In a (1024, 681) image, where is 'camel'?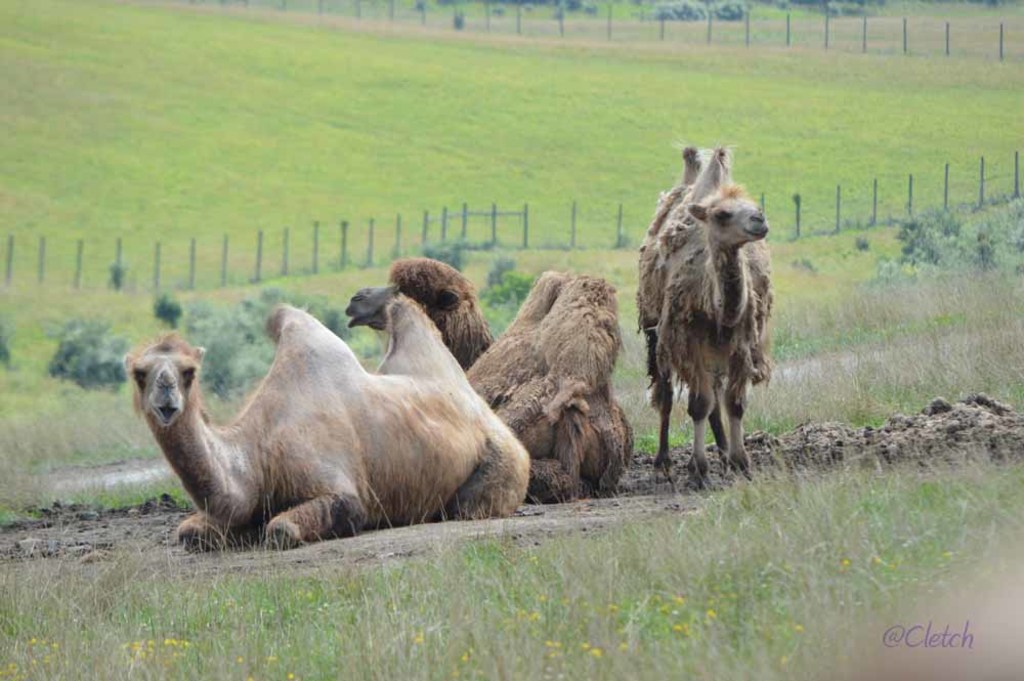
119, 299, 531, 553.
